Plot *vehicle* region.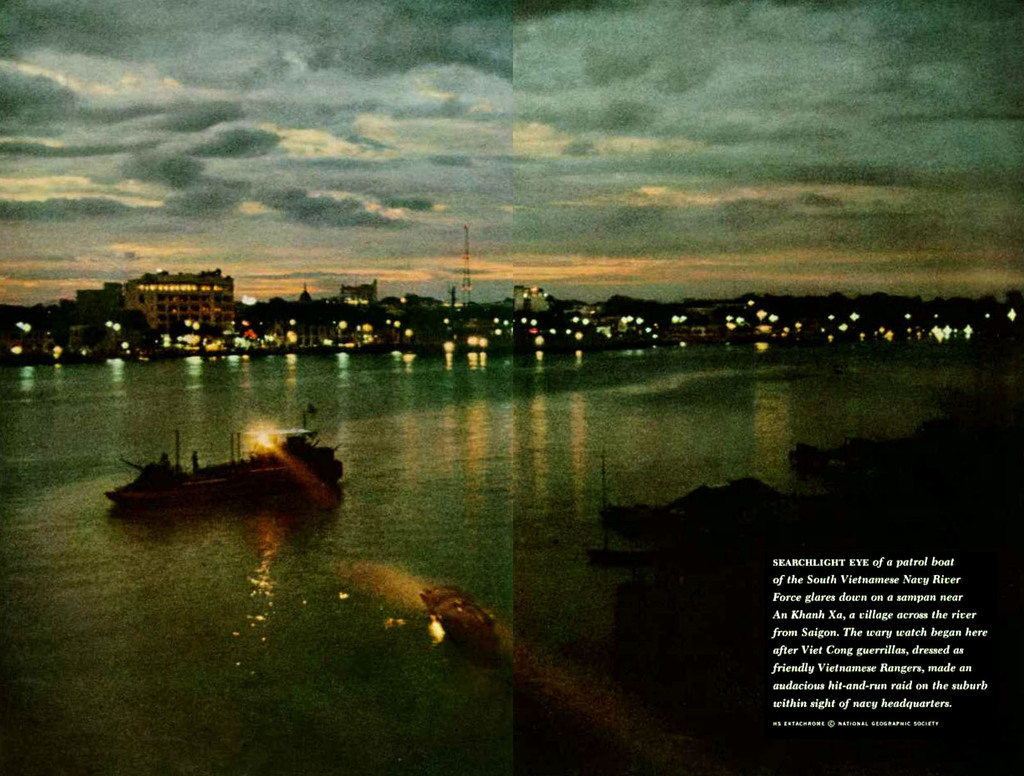
Plotted at 105:428:344:510.
